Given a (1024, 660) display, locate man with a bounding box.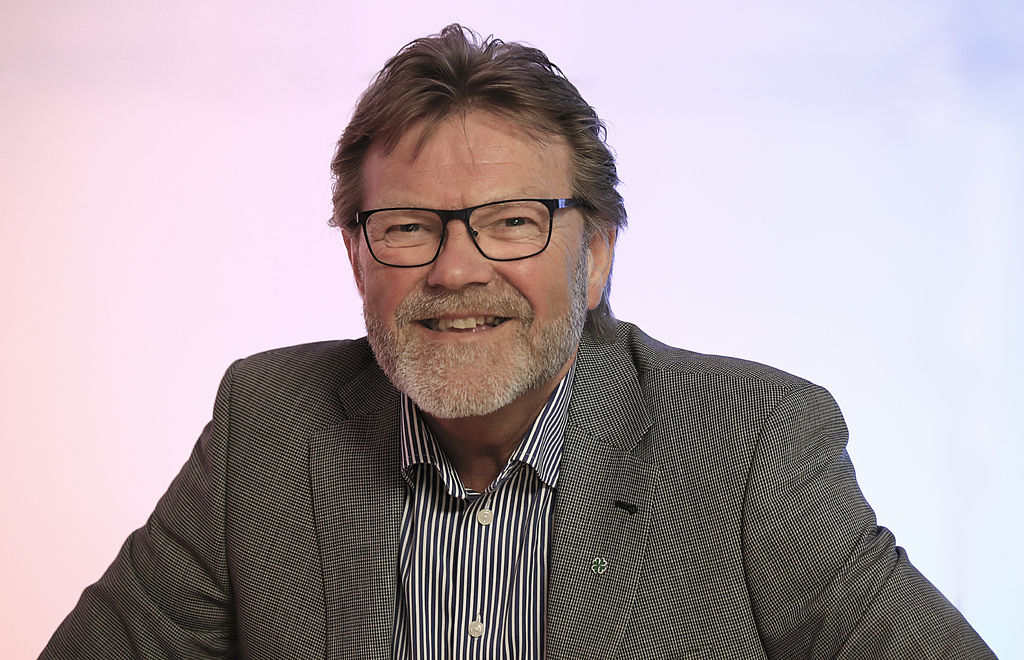
Located: <box>31,20,1001,659</box>.
